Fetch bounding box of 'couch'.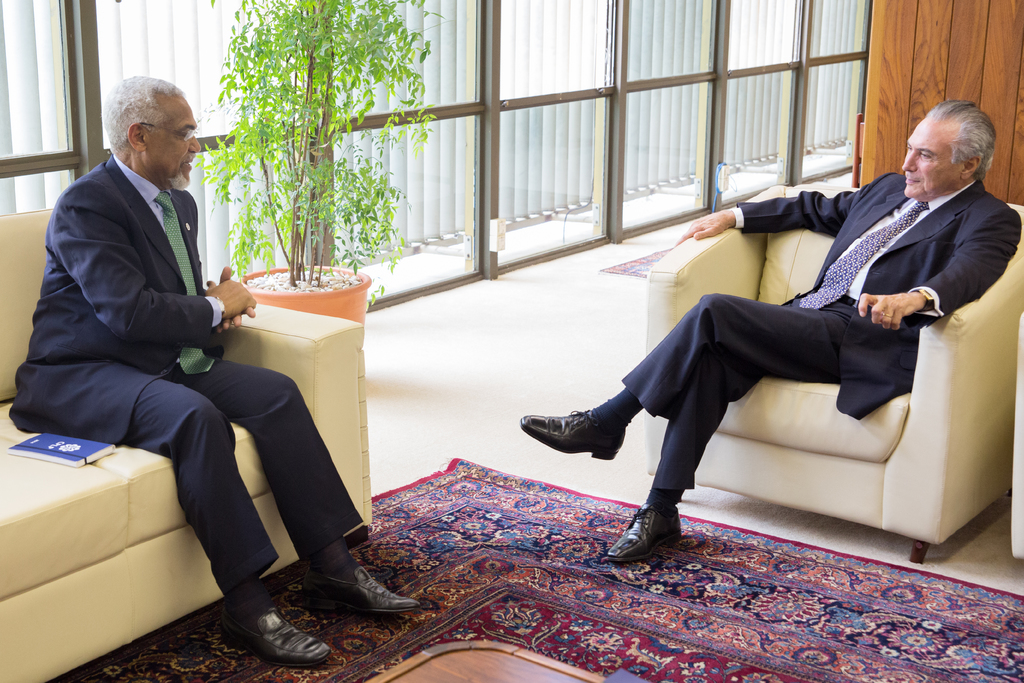
Bbox: box=[0, 143, 470, 669].
